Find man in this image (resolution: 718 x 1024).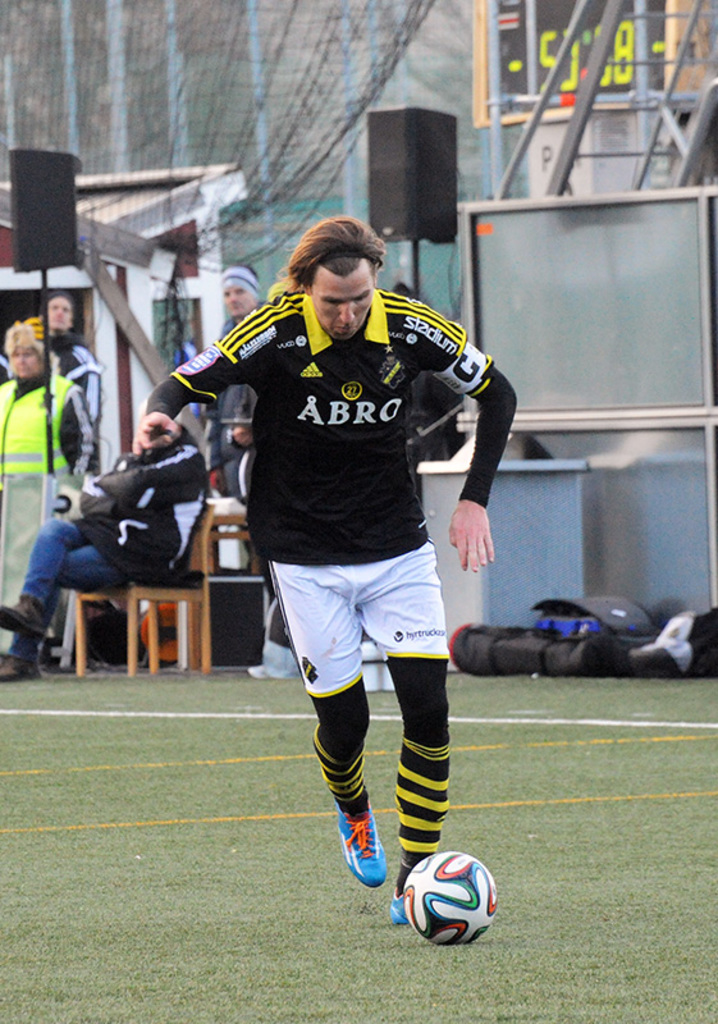
4,402,210,681.
